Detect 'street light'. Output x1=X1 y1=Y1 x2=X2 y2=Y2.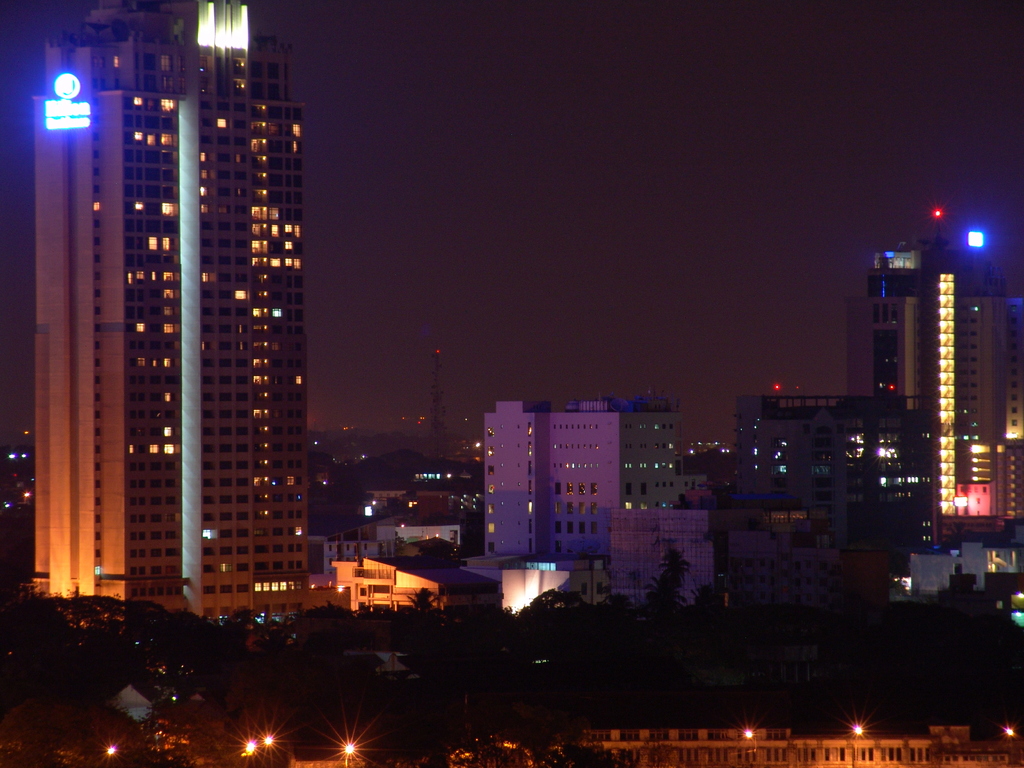
x1=247 y1=738 x2=257 y2=767.
